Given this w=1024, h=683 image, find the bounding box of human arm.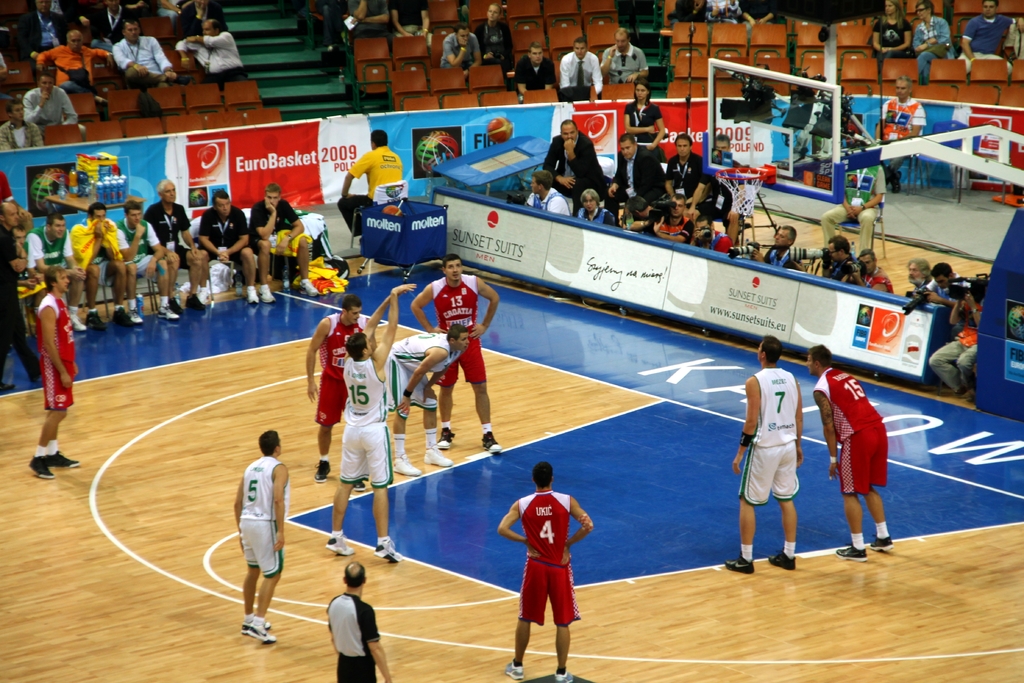
x1=424 y1=369 x2=440 y2=401.
